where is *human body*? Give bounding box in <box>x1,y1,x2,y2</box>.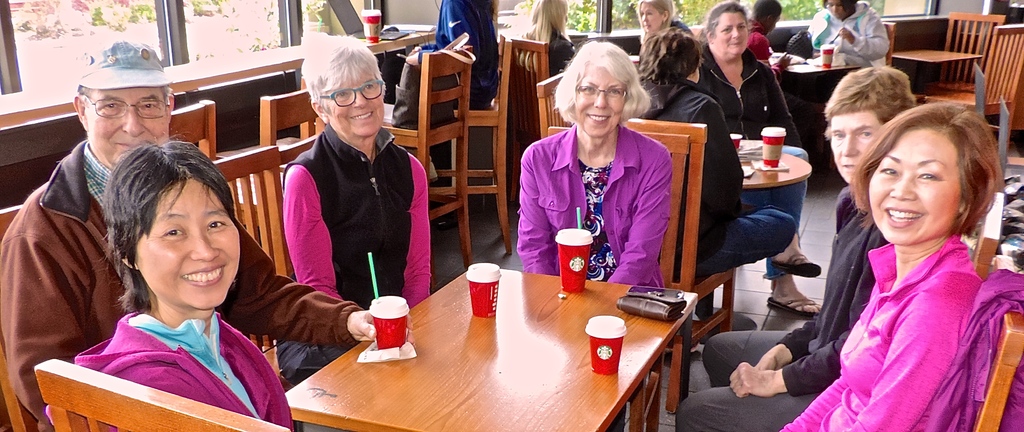
<box>529,29,577,70</box>.
